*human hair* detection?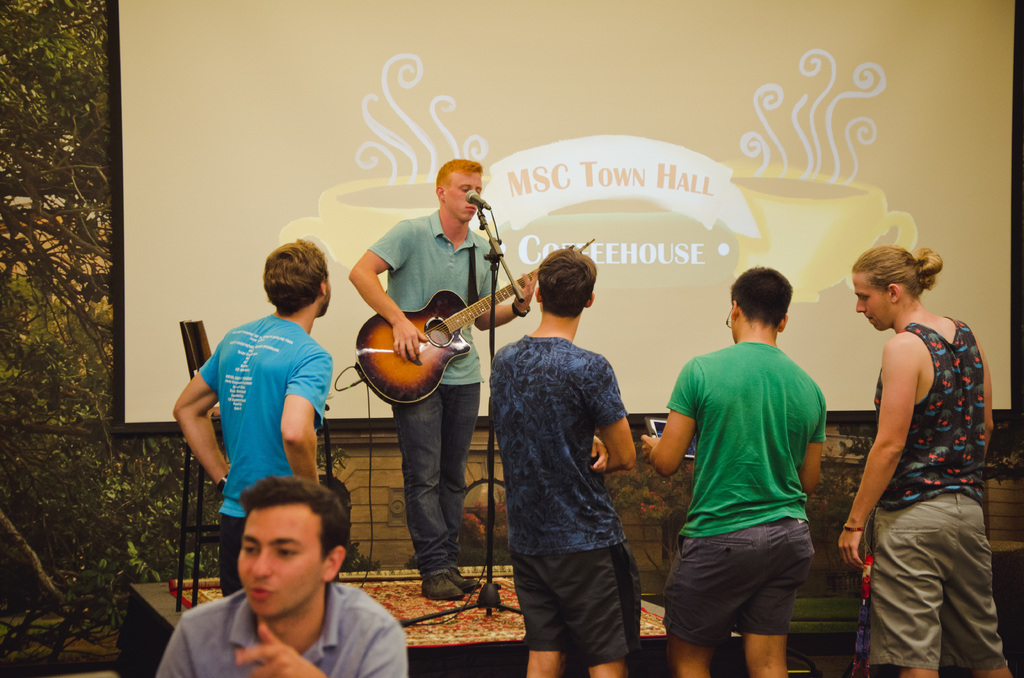
<box>852,243,945,303</box>
